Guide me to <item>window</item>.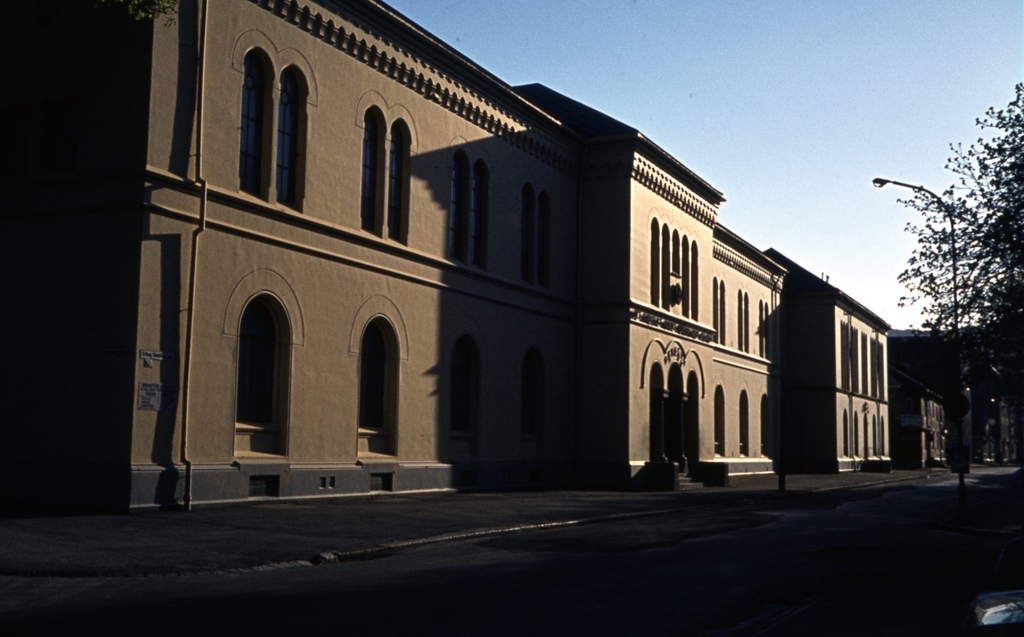
Guidance: left=381, top=113, right=412, bottom=248.
